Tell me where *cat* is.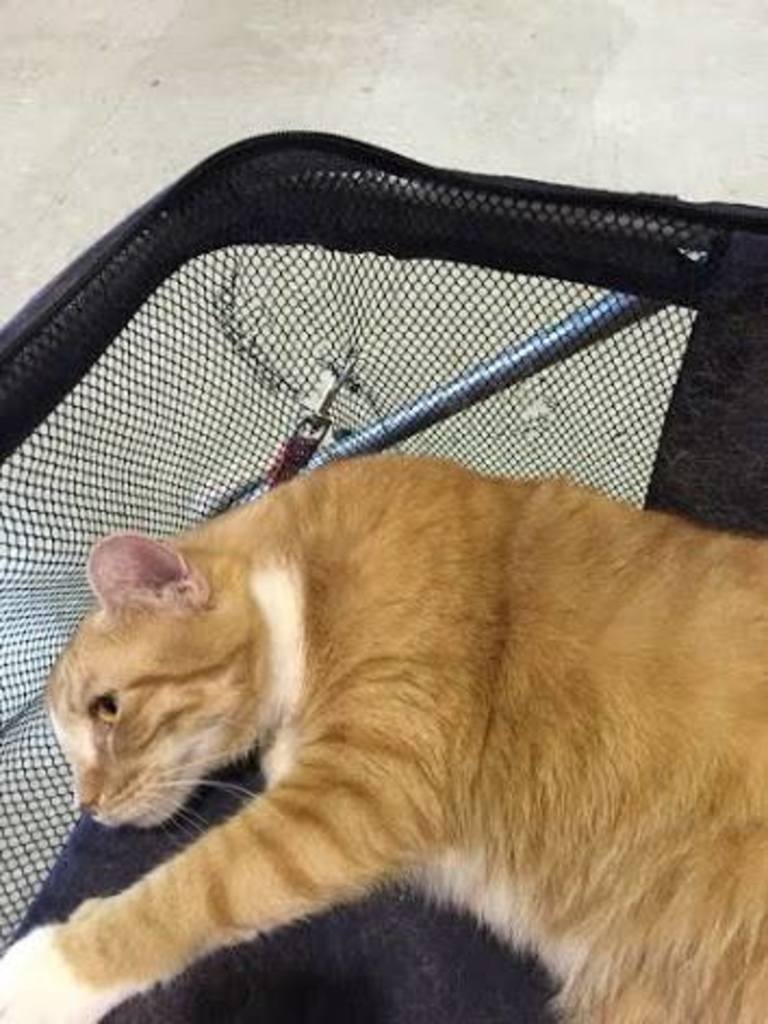
*cat* is at x1=0, y1=449, x2=764, y2=1022.
